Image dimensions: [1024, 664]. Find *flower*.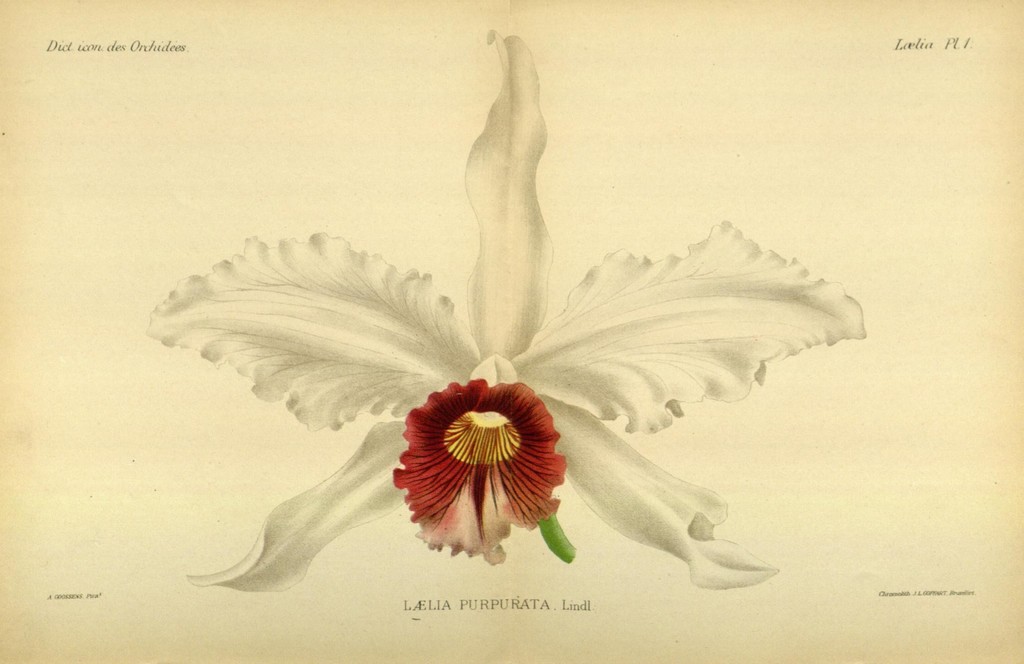
bbox=(140, 12, 891, 617).
